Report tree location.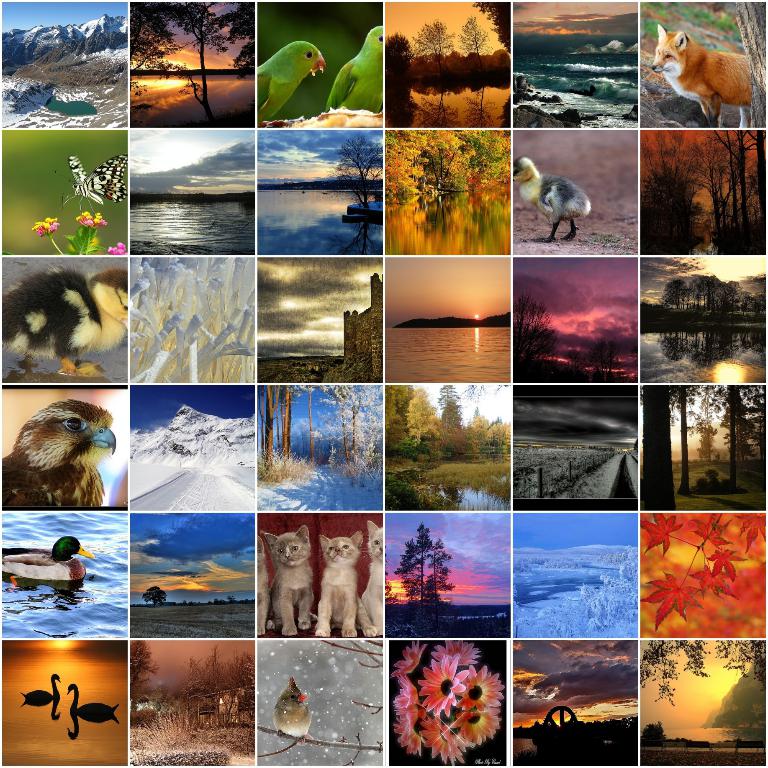
Report: Rect(385, 32, 407, 71).
